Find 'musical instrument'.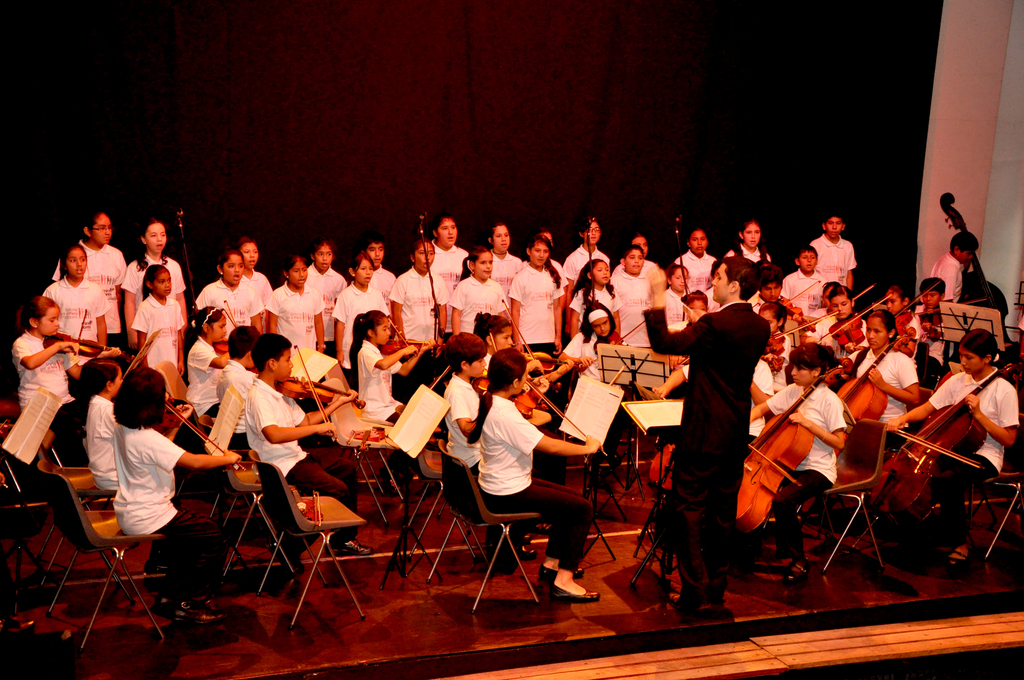
box=[275, 335, 368, 446].
